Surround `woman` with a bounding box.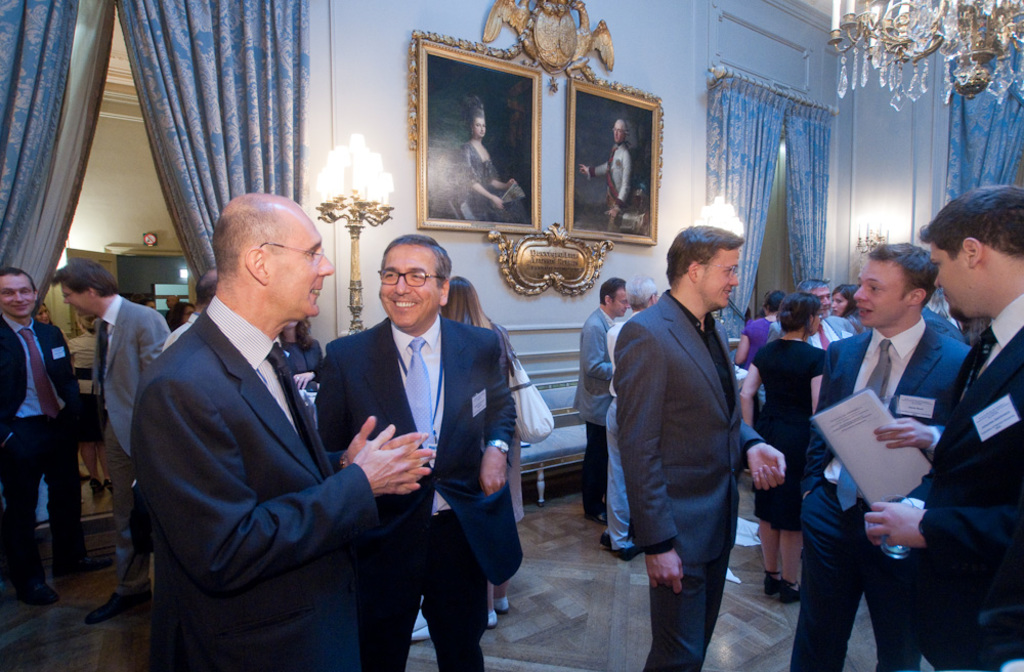
l=735, t=289, r=788, b=418.
